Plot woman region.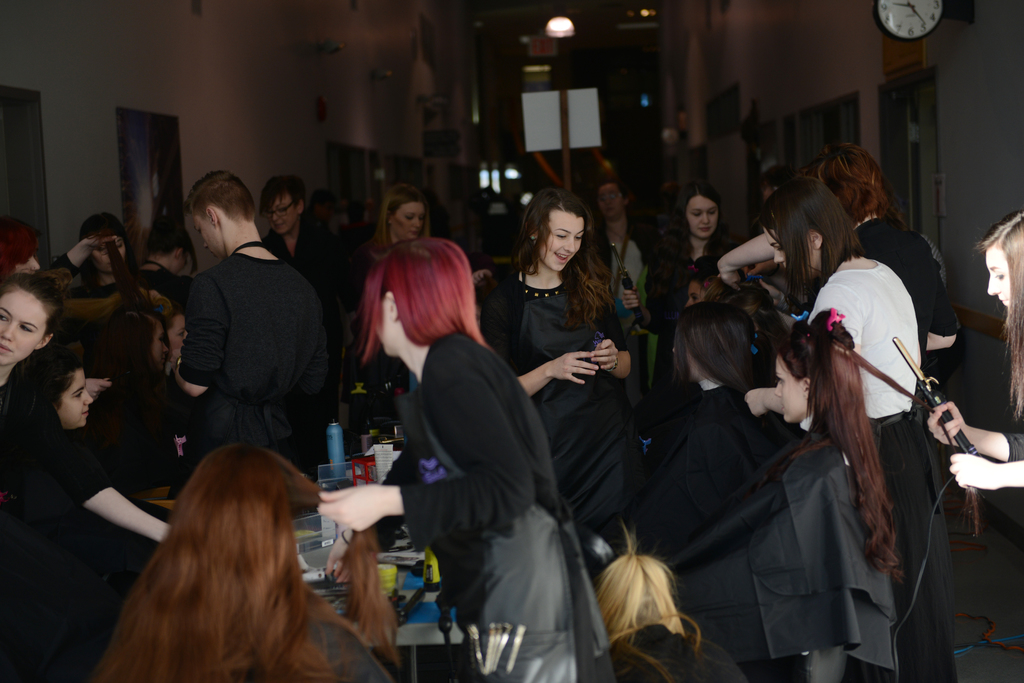
Plotted at 591/530/750/682.
